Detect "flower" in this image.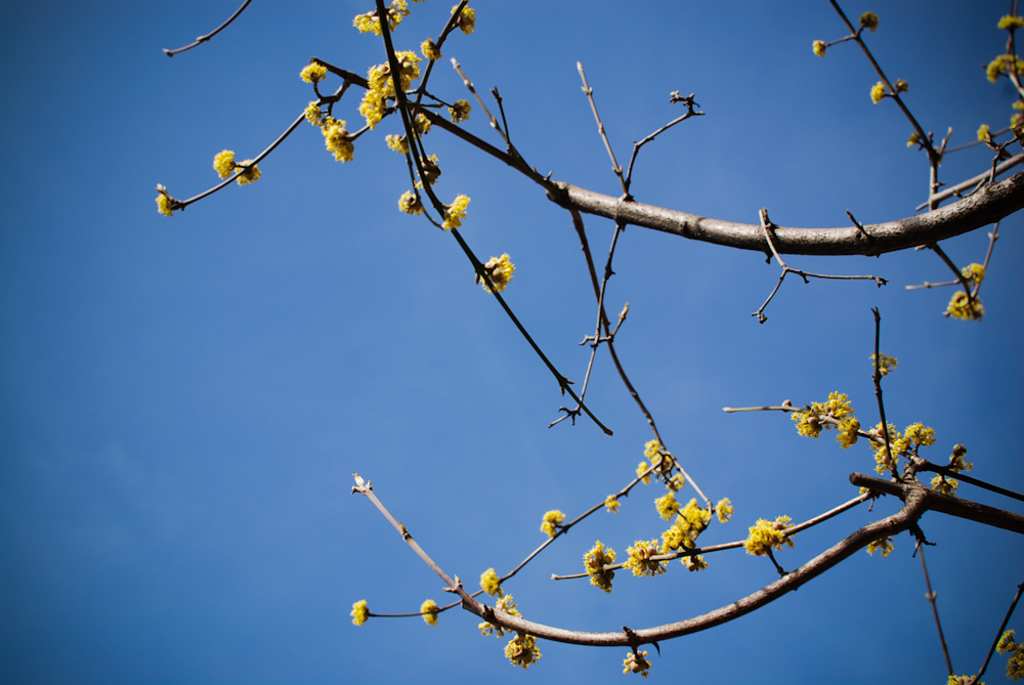
Detection: 155:187:172:219.
